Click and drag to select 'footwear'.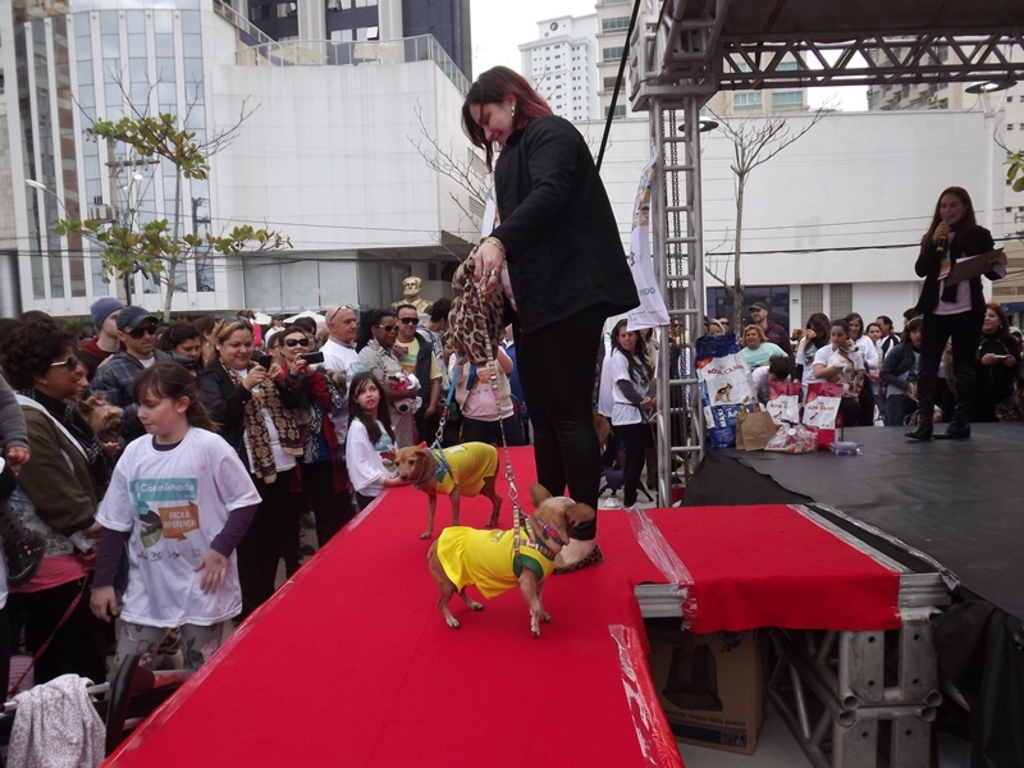
Selection: [x1=901, y1=412, x2=928, y2=442].
